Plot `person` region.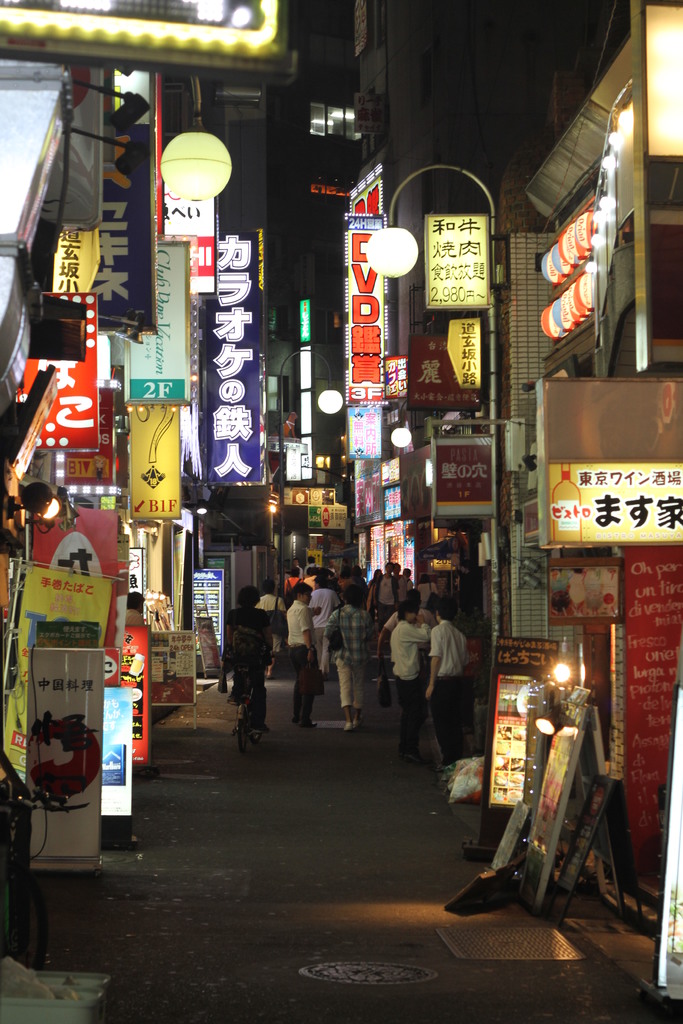
Plotted at pyautogui.locateOnScreen(392, 602, 432, 742).
